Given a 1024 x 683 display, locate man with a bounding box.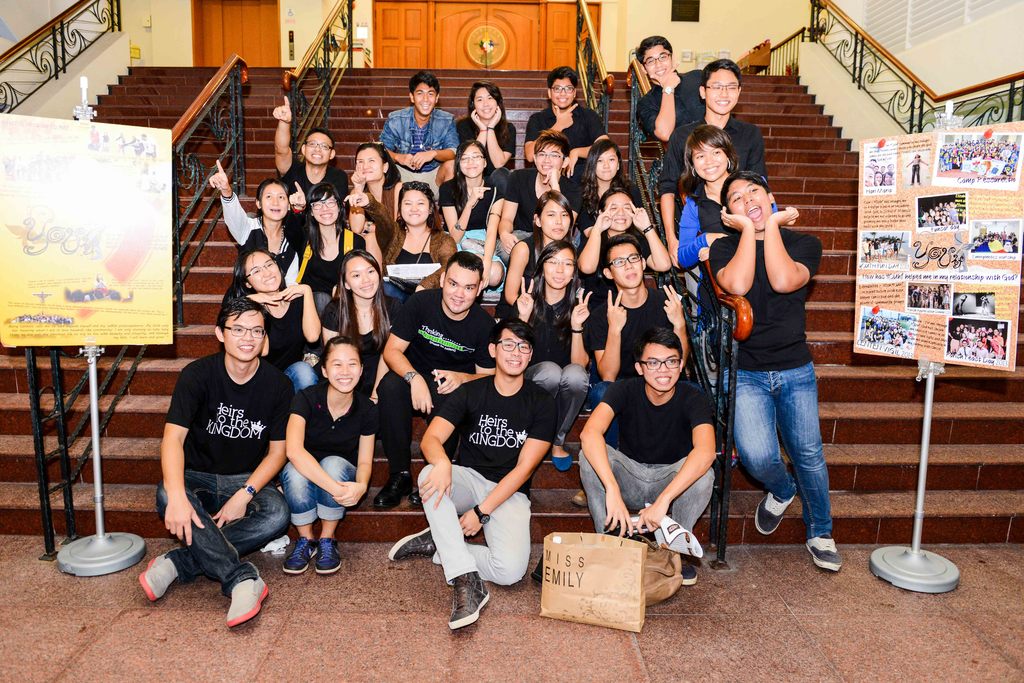
Located: box=[150, 292, 300, 632].
